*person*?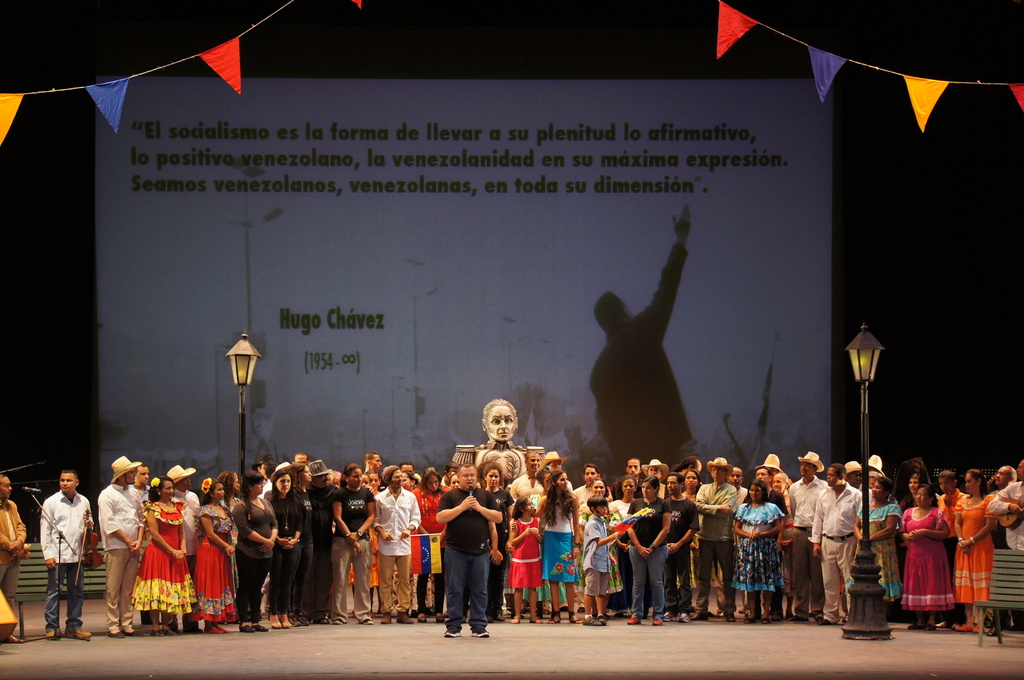
x1=412 y1=465 x2=451 y2=621
